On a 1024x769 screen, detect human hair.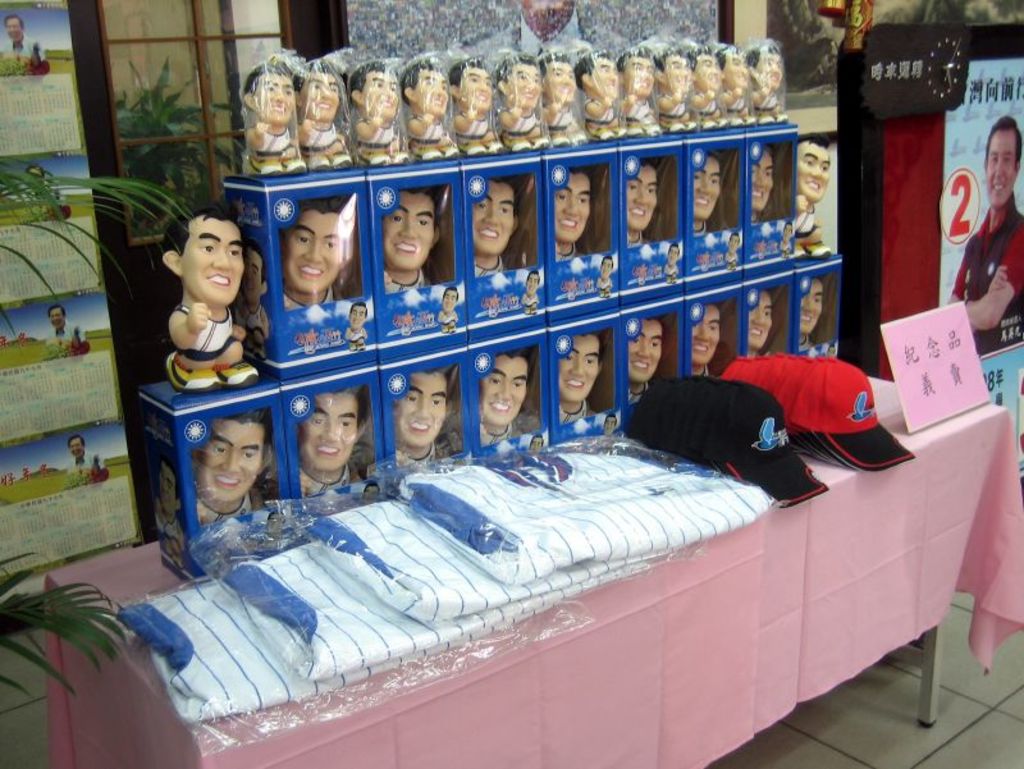
[639,157,659,201].
